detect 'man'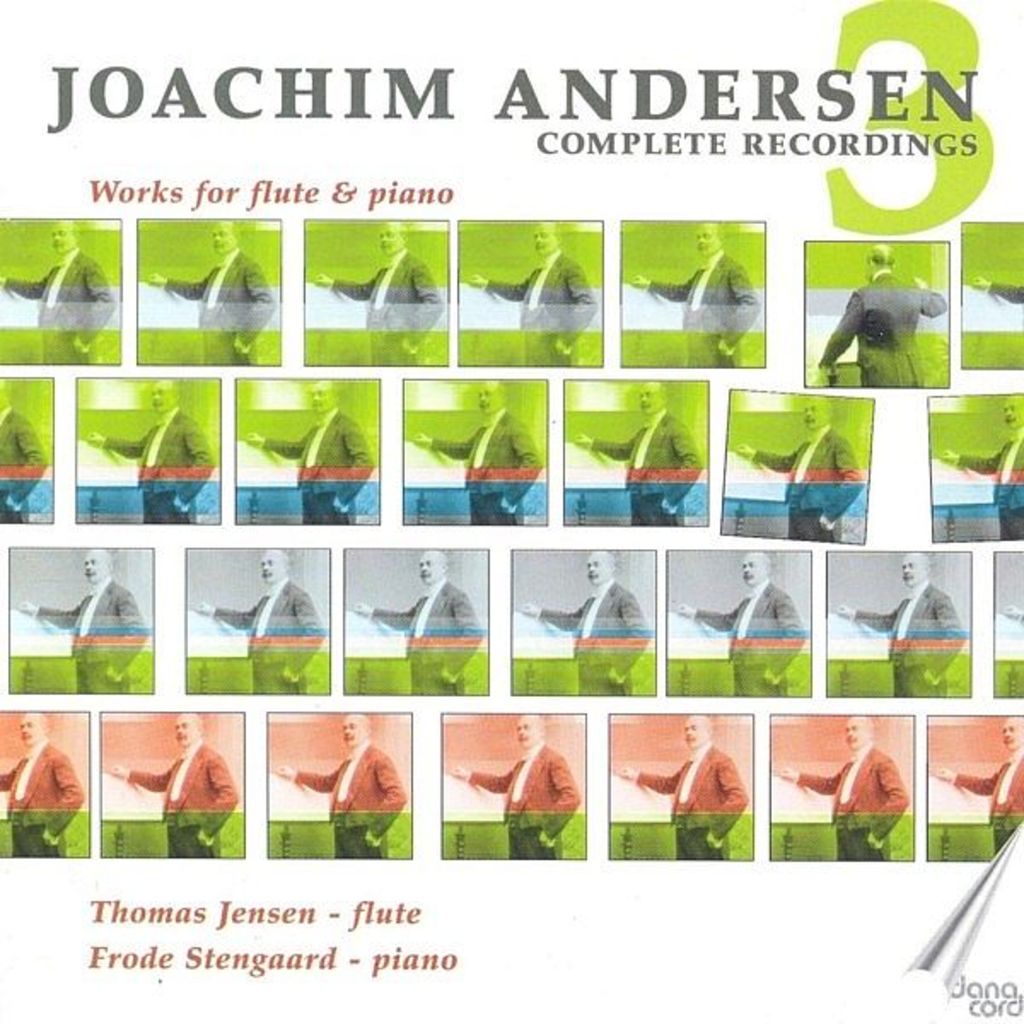
{"left": 466, "top": 215, "right": 599, "bottom": 364}
